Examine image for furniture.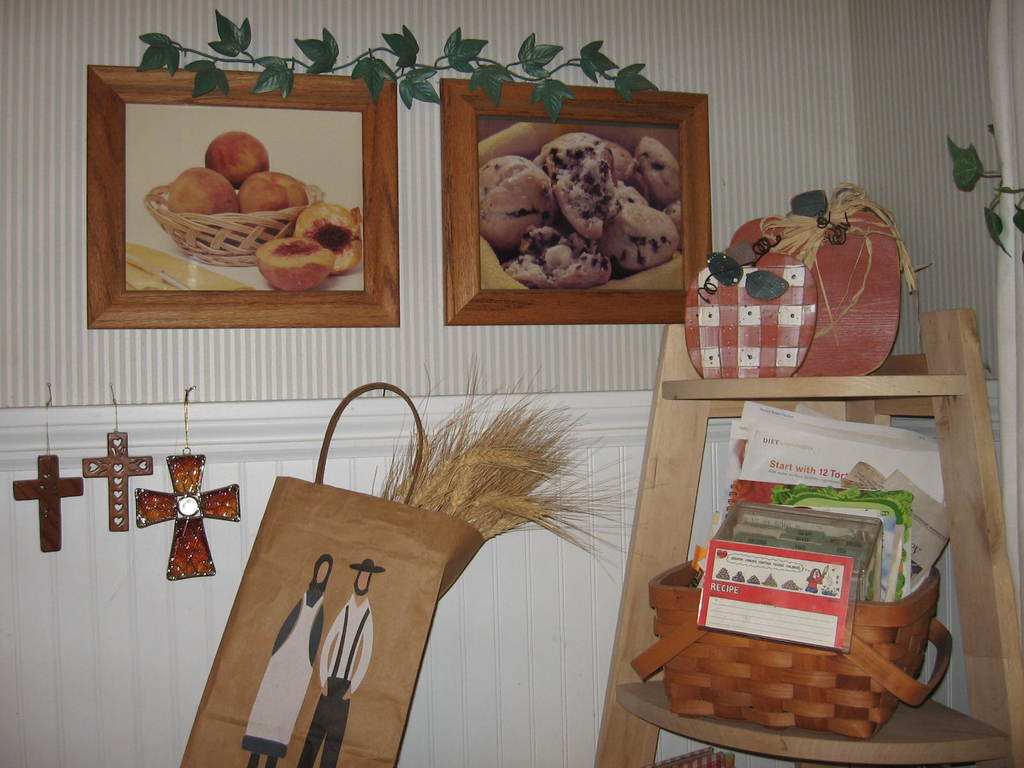
Examination result: bbox(592, 305, 1023, 767).
